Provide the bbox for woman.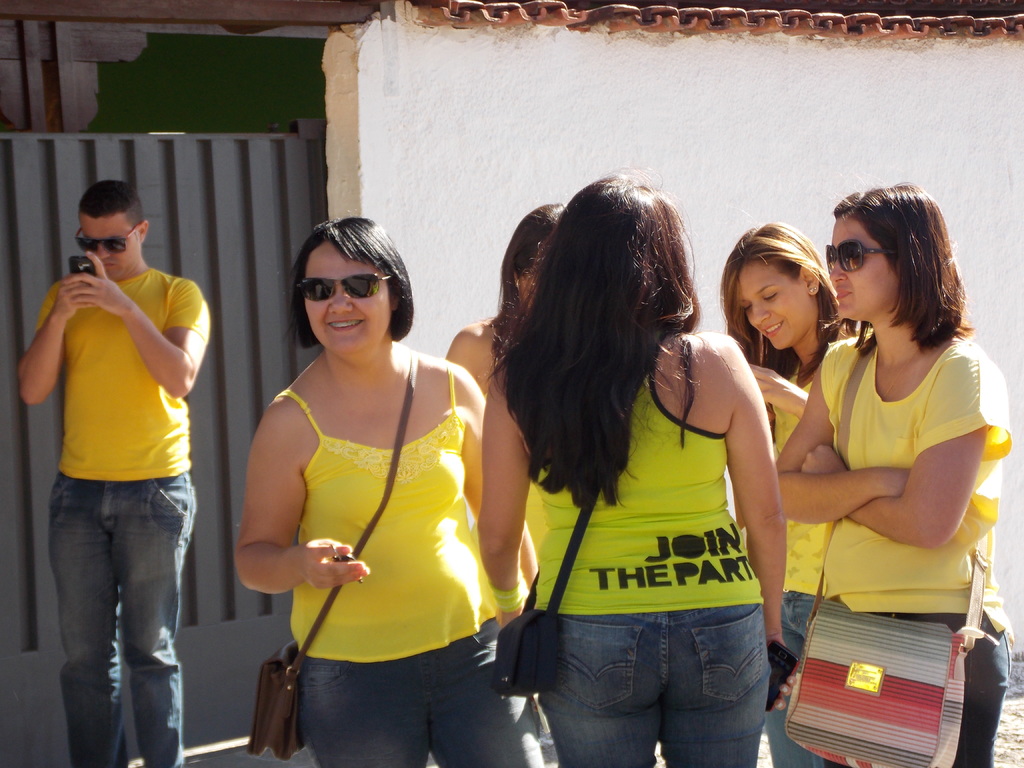
select_region(479, 164, 805, 767).
